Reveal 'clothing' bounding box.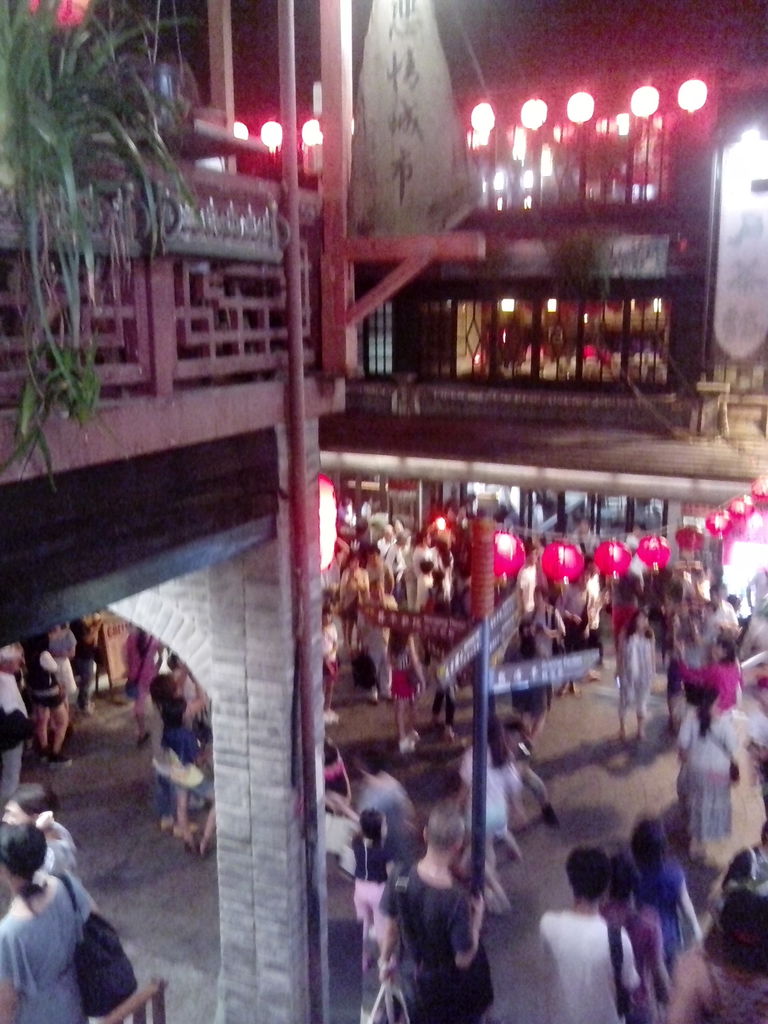
Revealed: [x1=139, y1=706, x2=182, y2=825].
